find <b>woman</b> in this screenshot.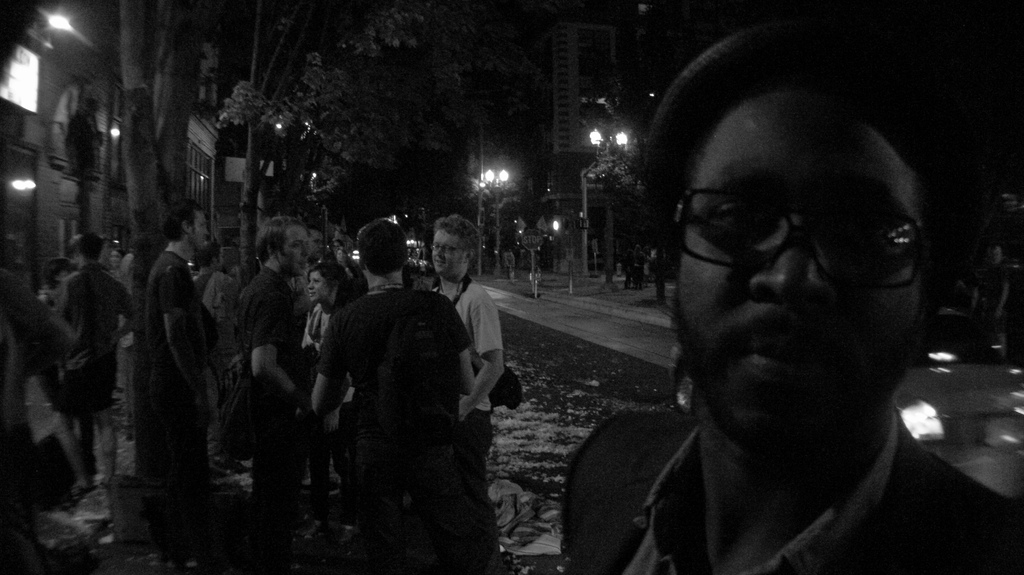
The bounding box for <b>woman</b> is BBox(300, 258, 364, 365).
